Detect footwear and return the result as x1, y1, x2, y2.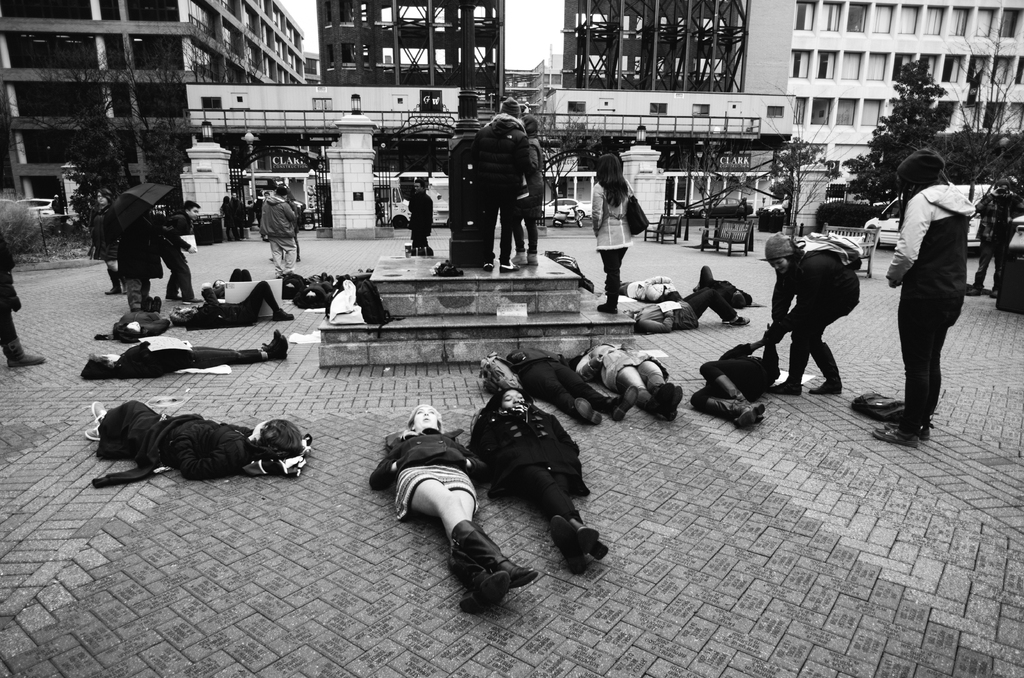
271, 306, 296, 322.
